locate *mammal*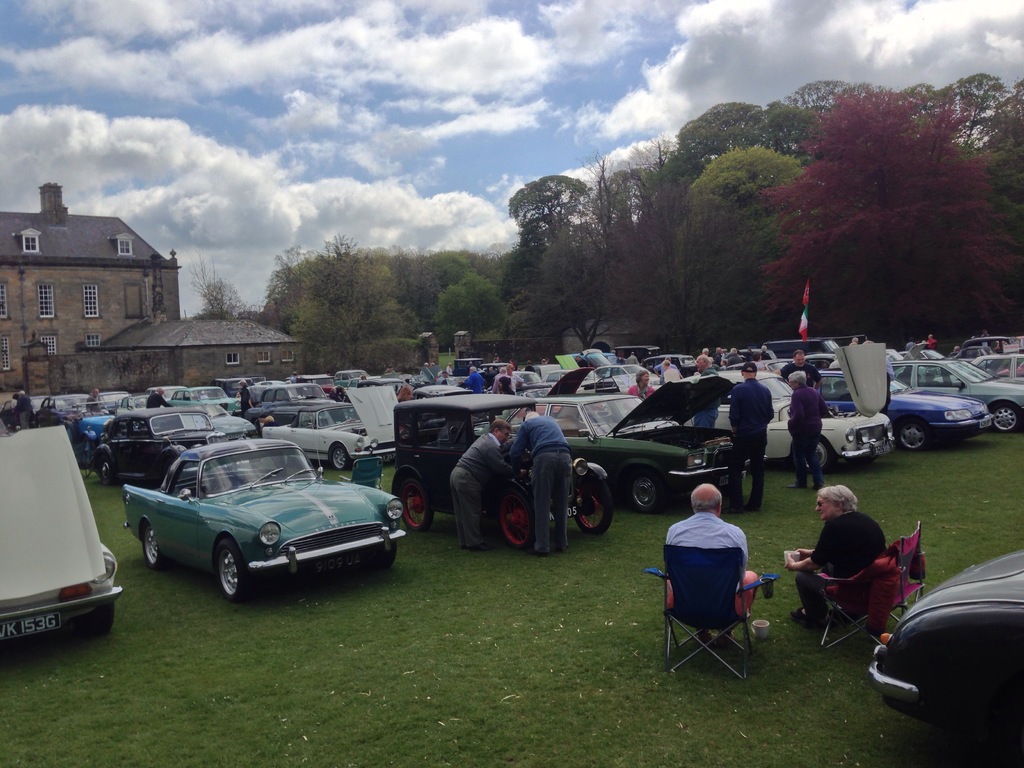
x1=779 y1=348 x2=822 y2=392
